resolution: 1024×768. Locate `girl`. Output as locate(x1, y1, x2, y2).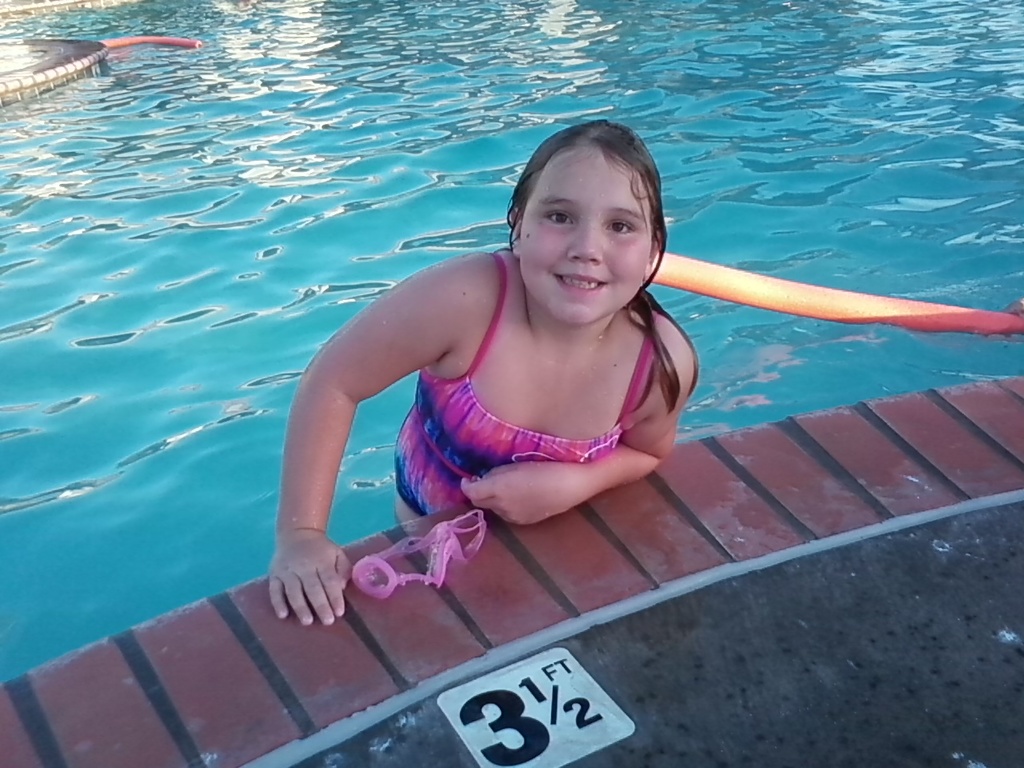
locate(255, 114, 702, 621).
